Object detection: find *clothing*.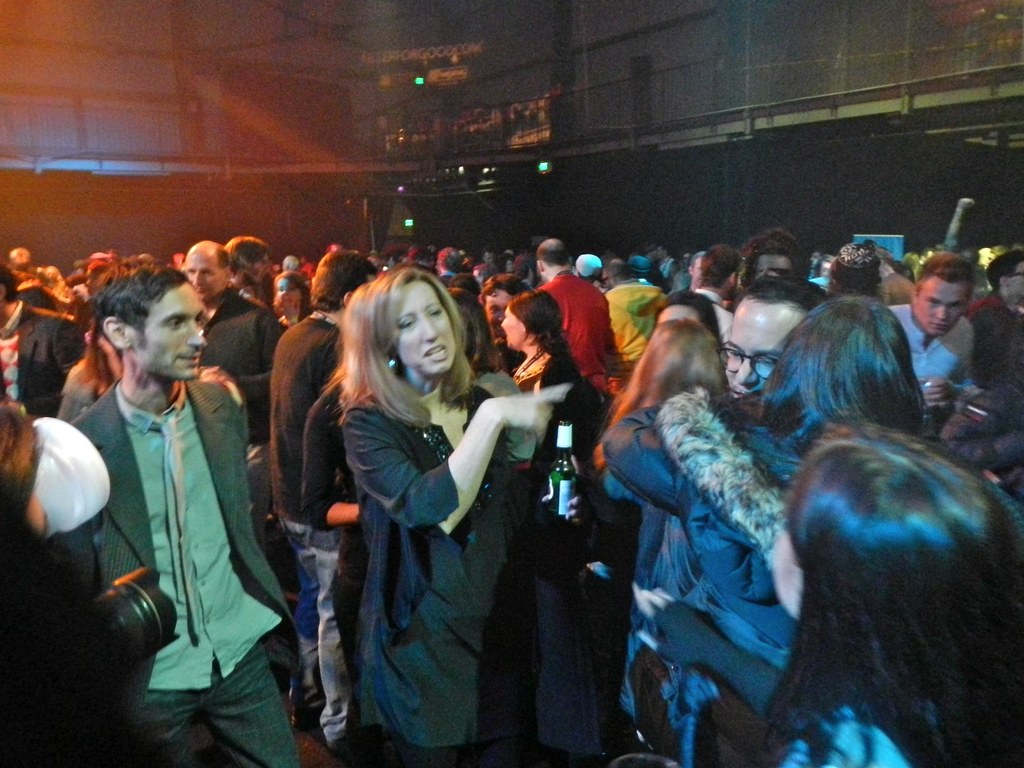
(x1=268, y1=318, x2=341, y2=753).
